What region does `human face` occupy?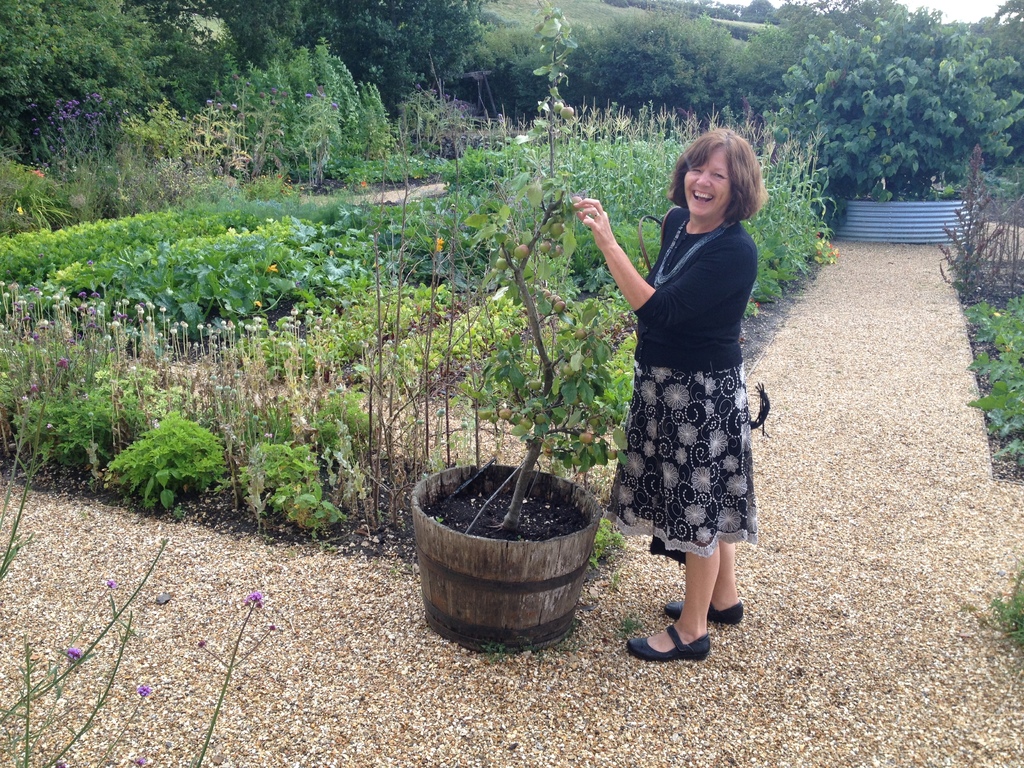
<bbox>684, 145, 734, 218</bbox>.
